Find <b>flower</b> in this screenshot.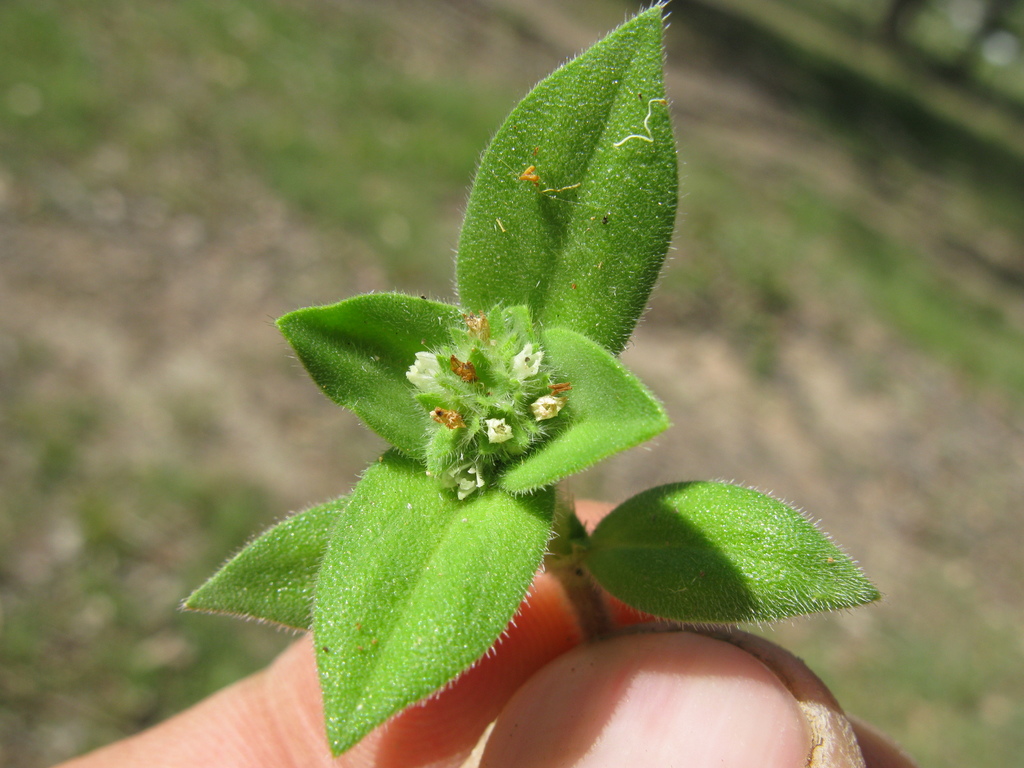
The bounding box for <b>flower</b> is (452, 355, 478, 387).
